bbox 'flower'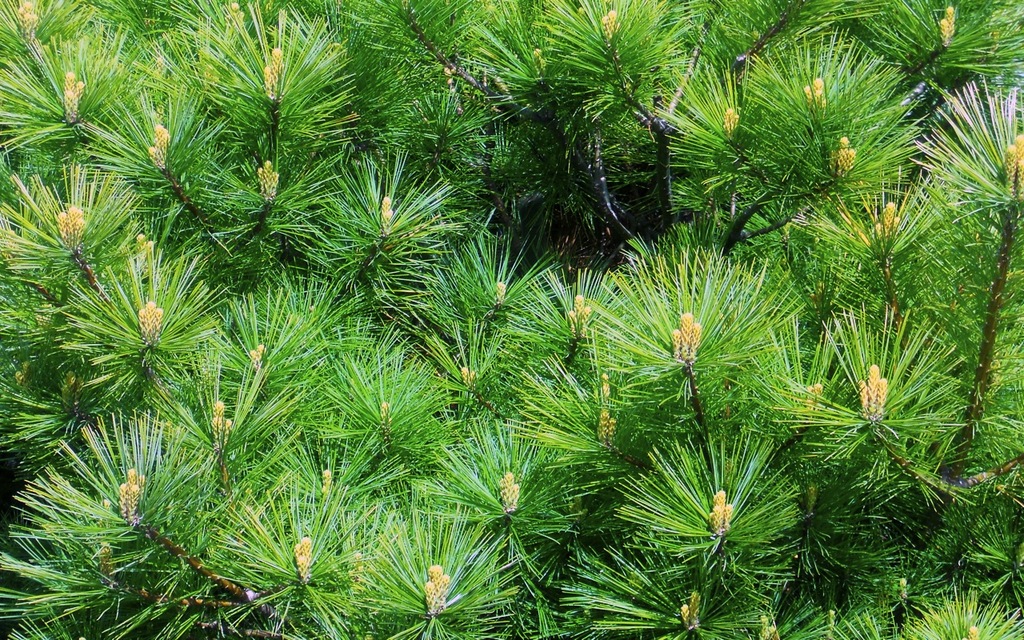
[x1=1, y1=233, x2=17, y2=266]
